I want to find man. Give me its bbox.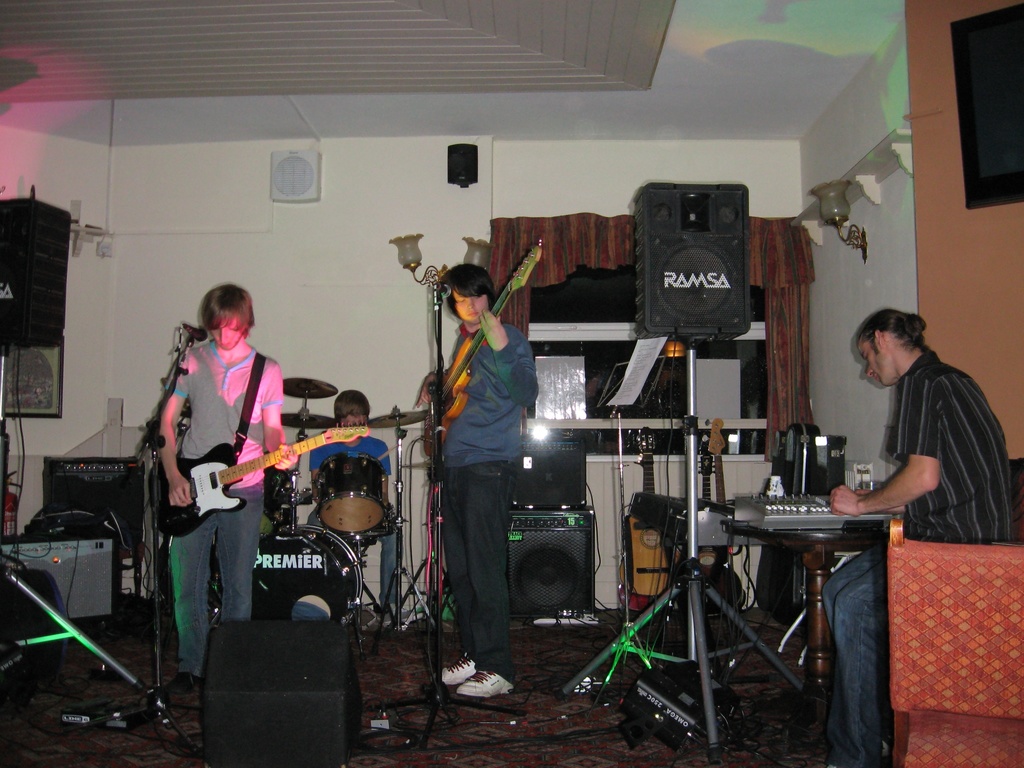
box=[305, 391, 407, 621].
